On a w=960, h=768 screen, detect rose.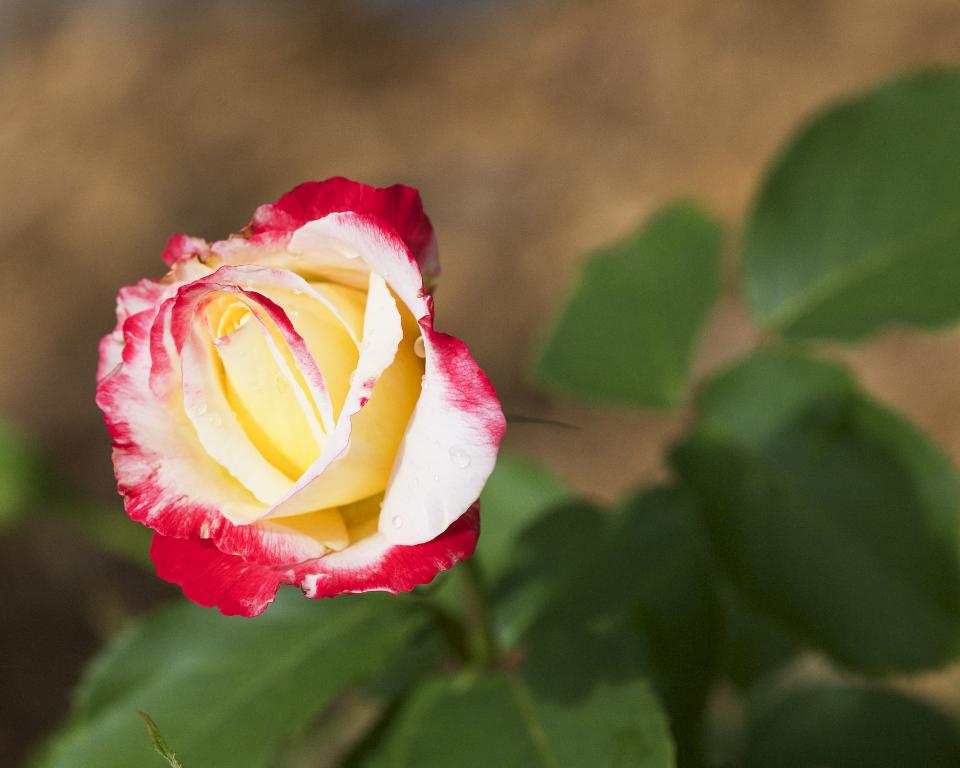
x1=92 y1=182 x2=509 y2=626.
